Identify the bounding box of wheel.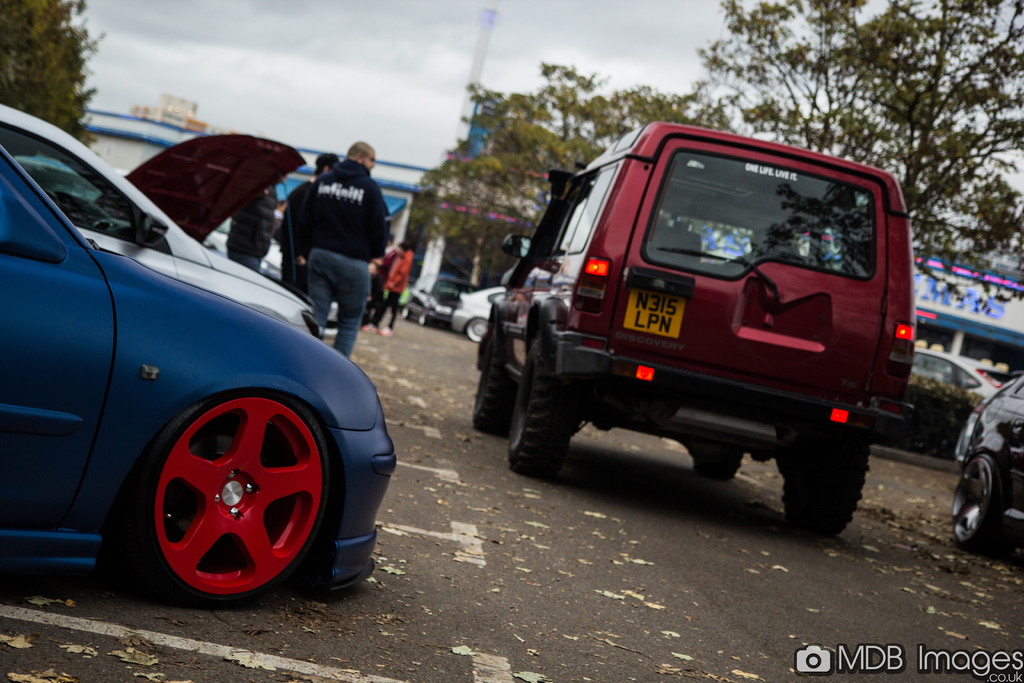
[left=785, top=441, right=872, bottom=536].
